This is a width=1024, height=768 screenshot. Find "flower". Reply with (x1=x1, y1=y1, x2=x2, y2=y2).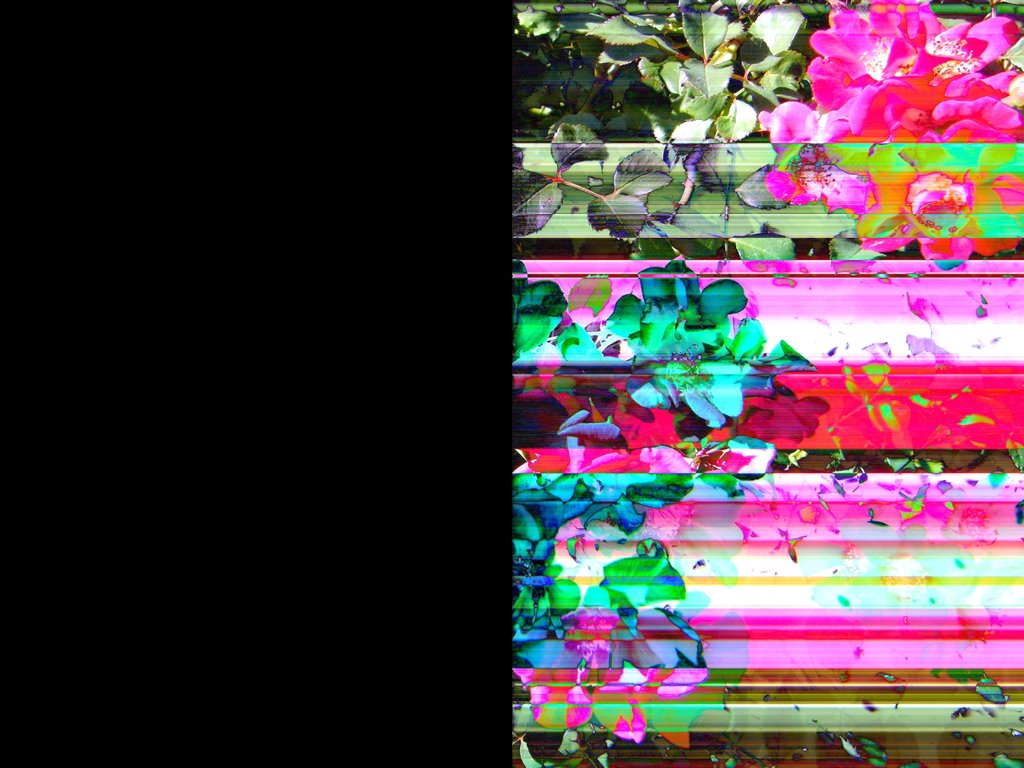
(x1=906, y1=155, x2=972, y2=234).
